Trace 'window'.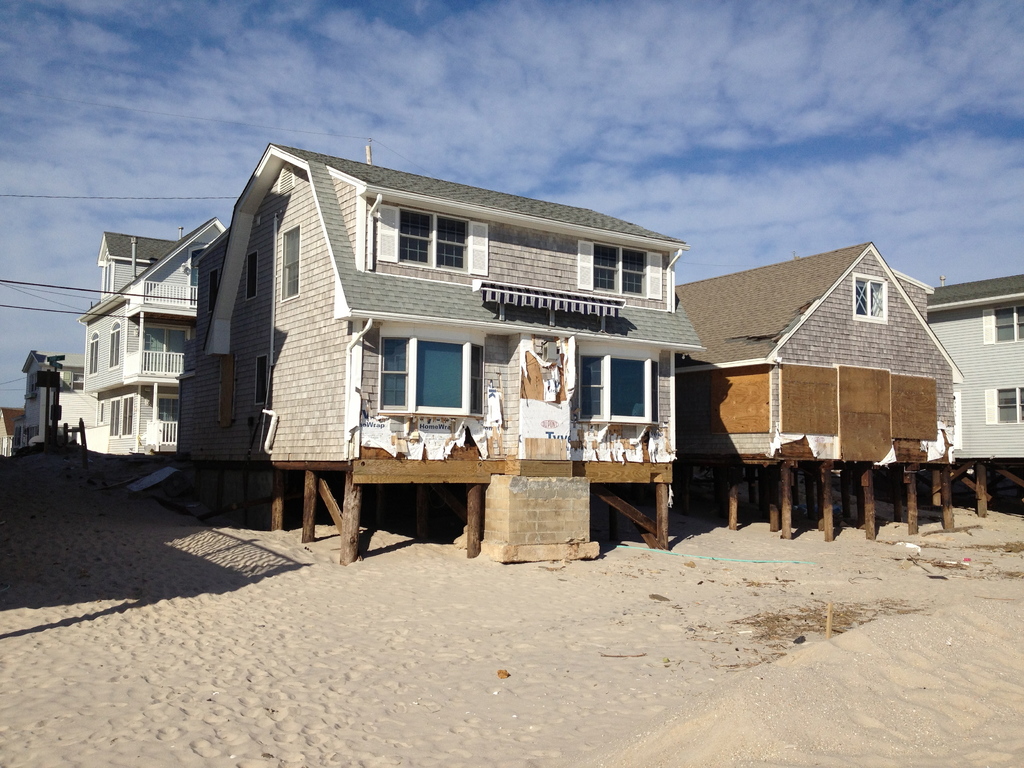
Traced to left=380, top=331, right=486, bottom=414.
